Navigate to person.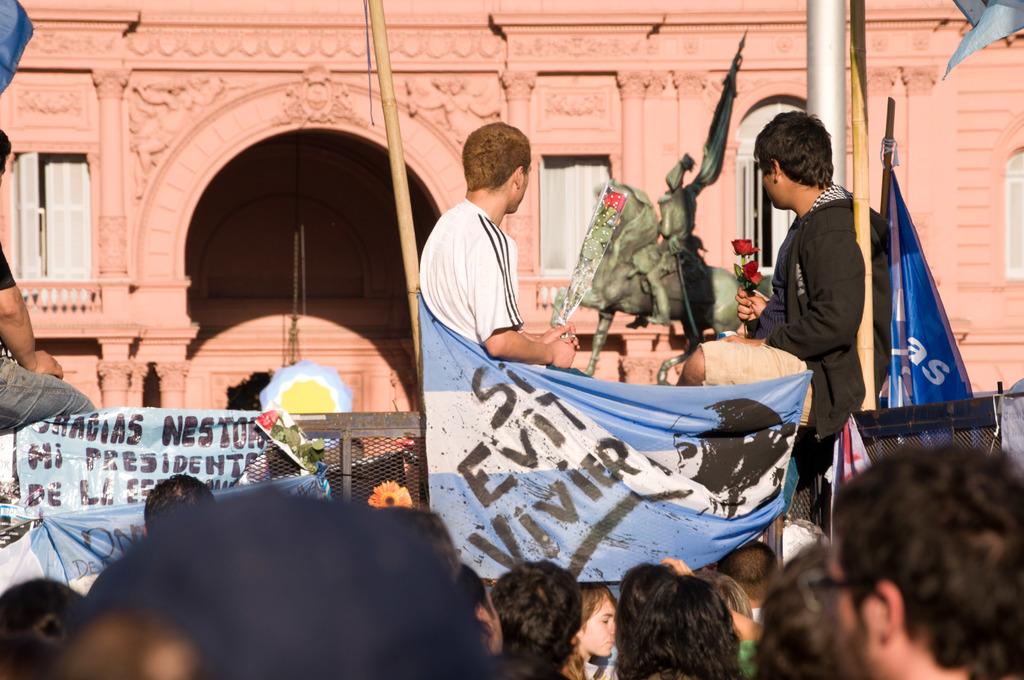
Navigation target: 418 124 577 366.
